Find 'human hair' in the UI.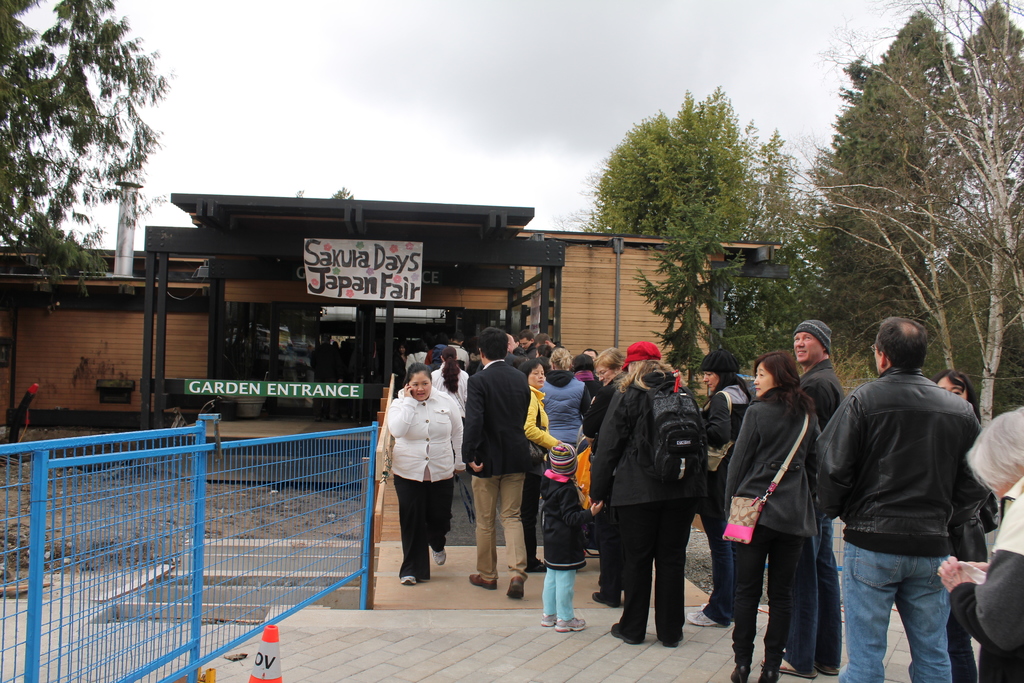
UI element at (left=518, top=358, right=545, bottom=380).
